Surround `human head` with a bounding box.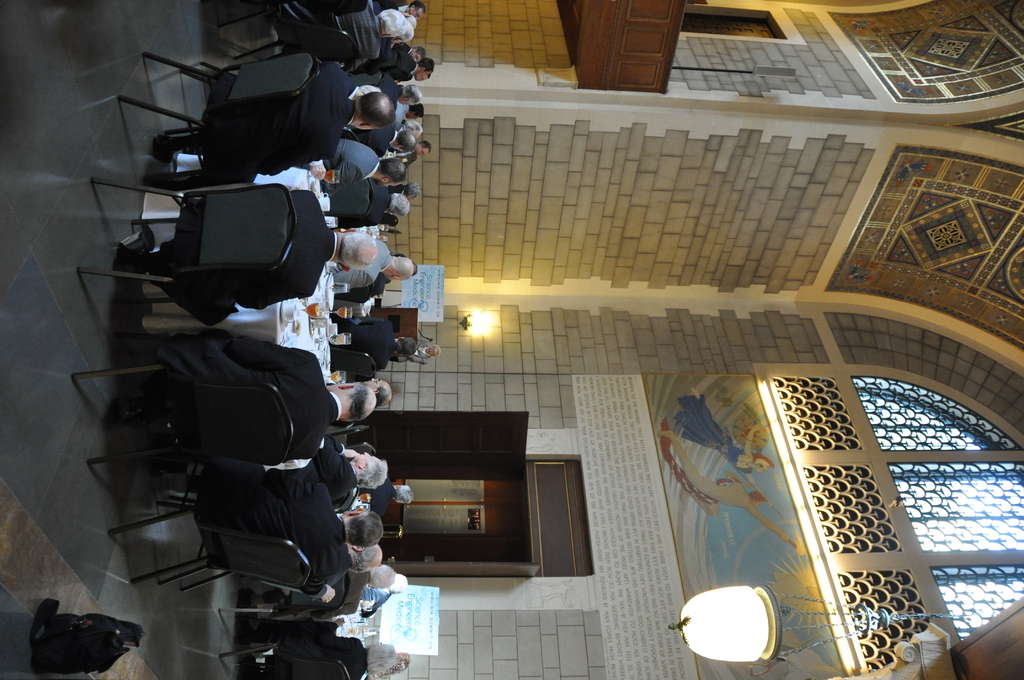
select_region(363, 566, 393, 592).
